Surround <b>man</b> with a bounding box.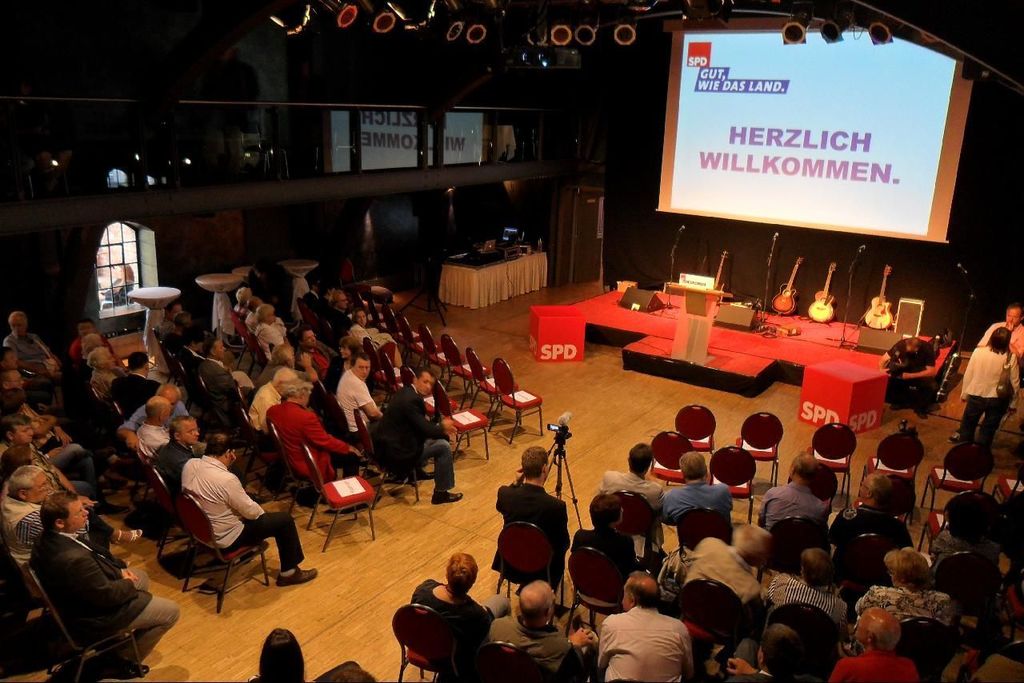
select_region(106, 353, 166, 416).
